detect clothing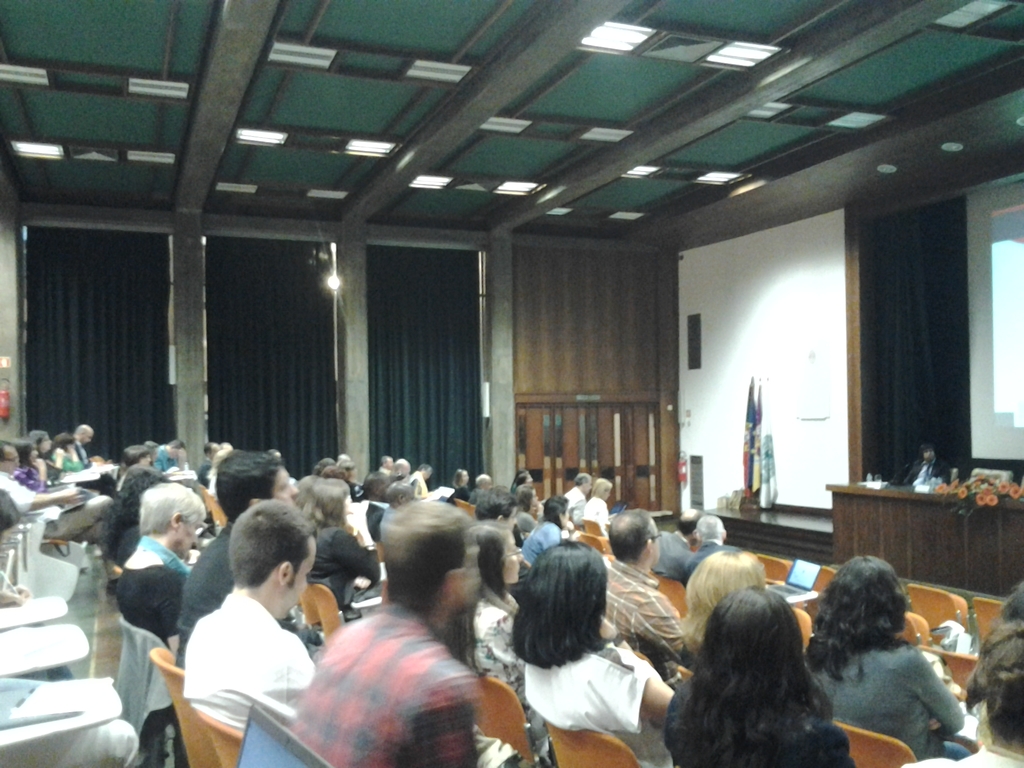
crop(568, 487, 589, 525)
